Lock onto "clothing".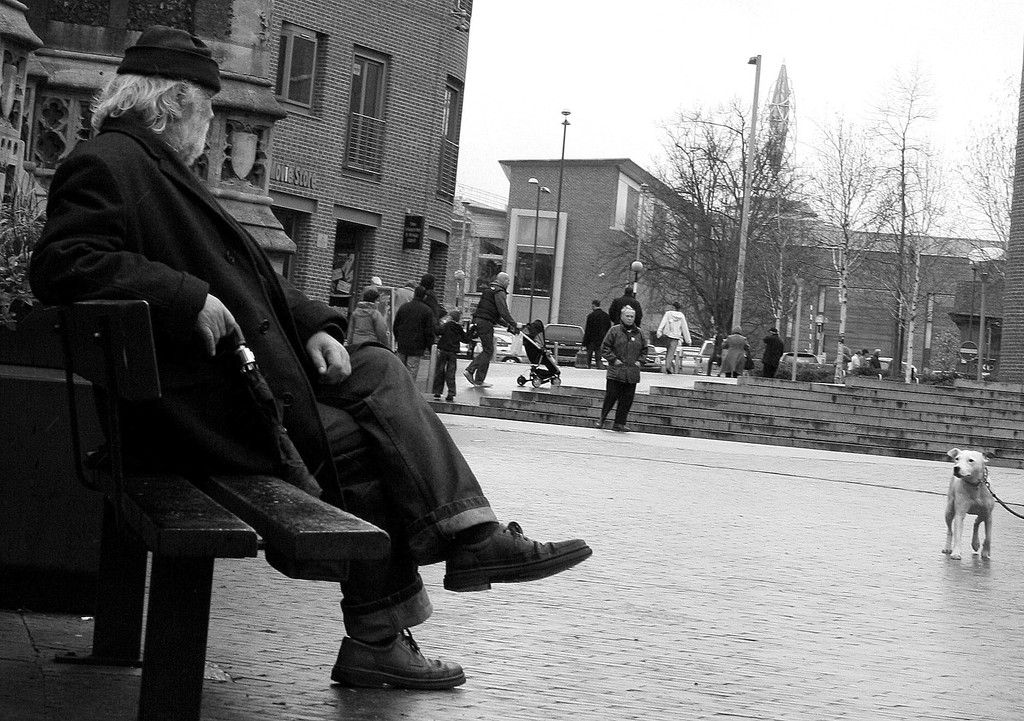
Locked: x1=473 y1=289 x2=517 y2=382.
